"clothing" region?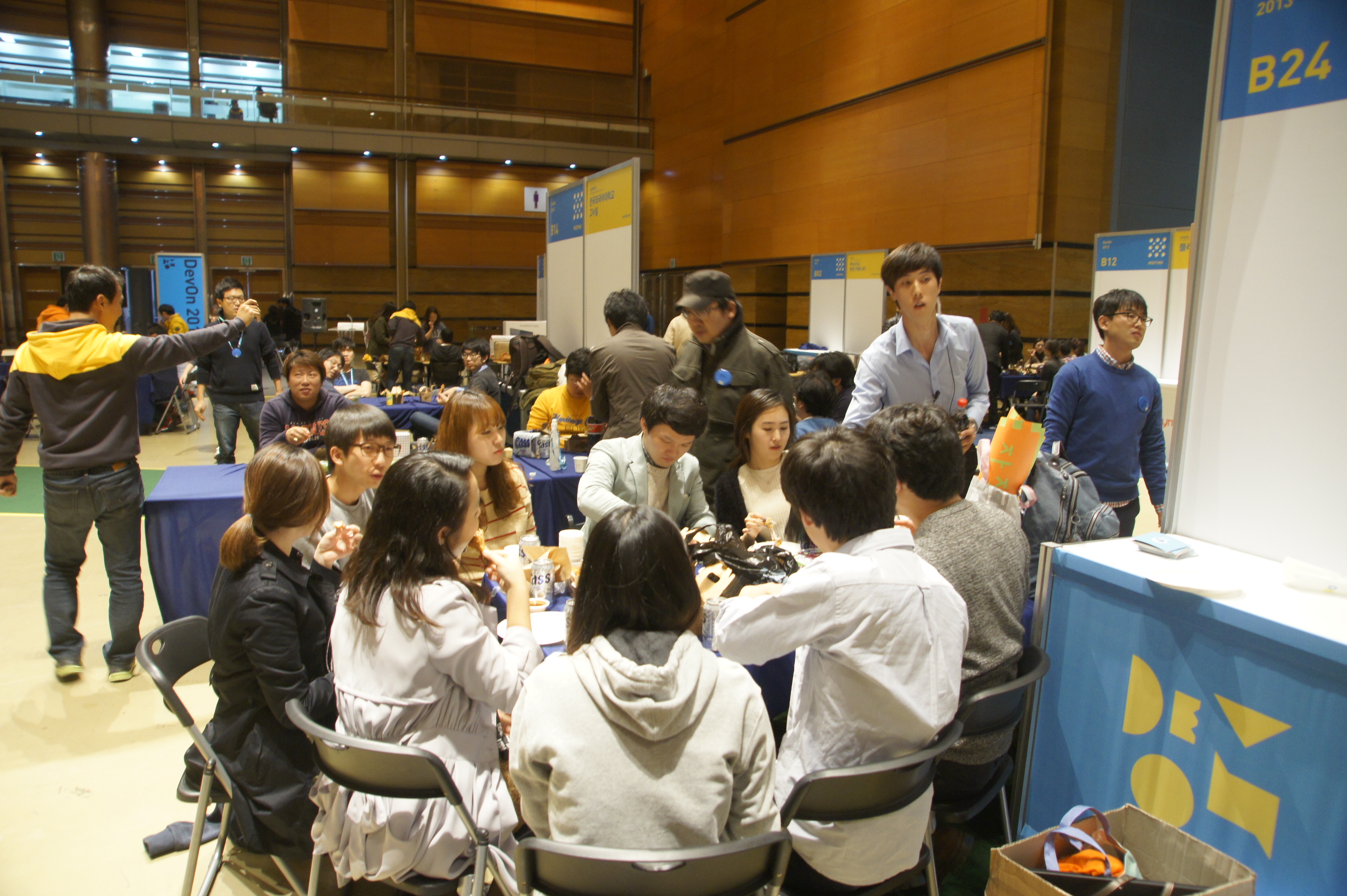
BBox(286, 181, 329, 222)
